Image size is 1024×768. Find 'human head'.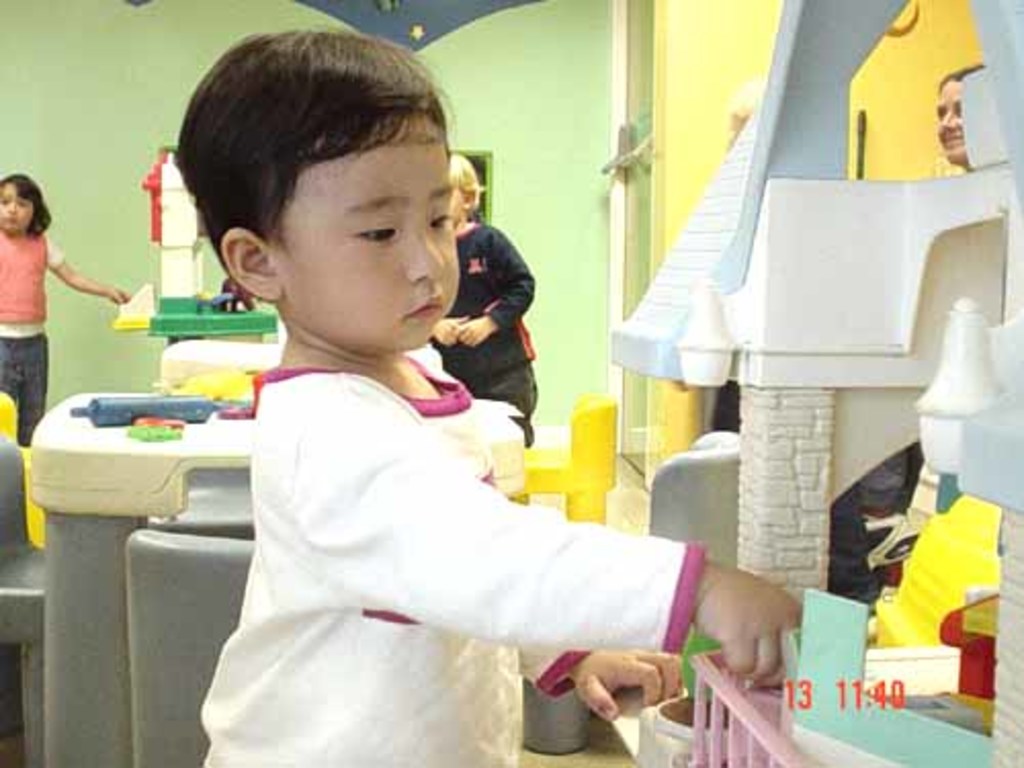
box(0, 170, 49, 236).
